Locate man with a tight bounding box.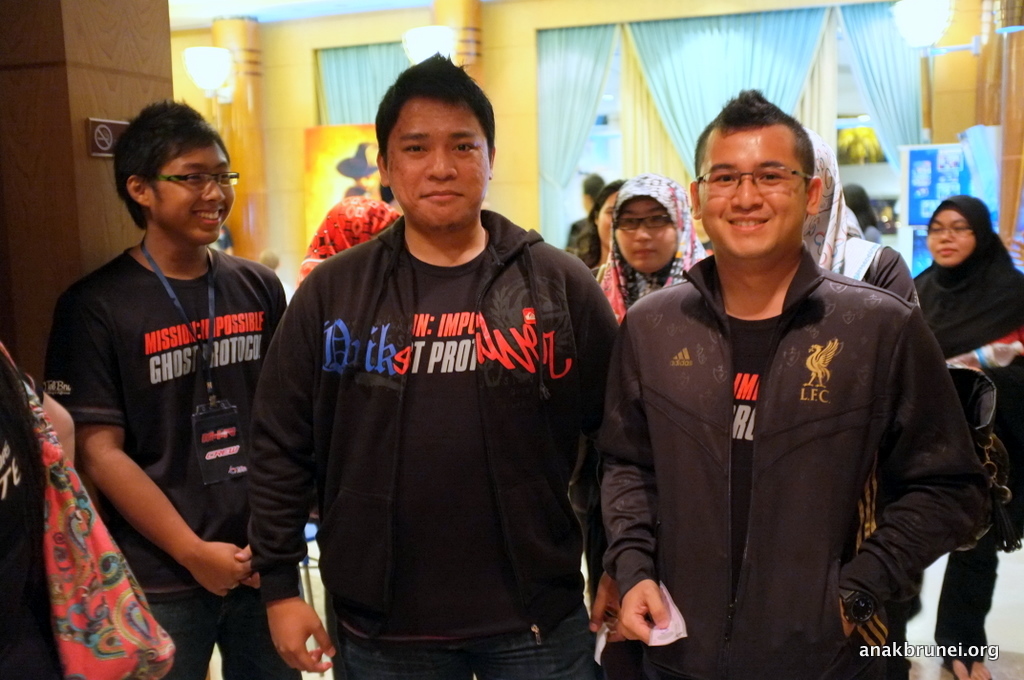
pyautogui.locateOnScreen(593, 87, 990, 679).
